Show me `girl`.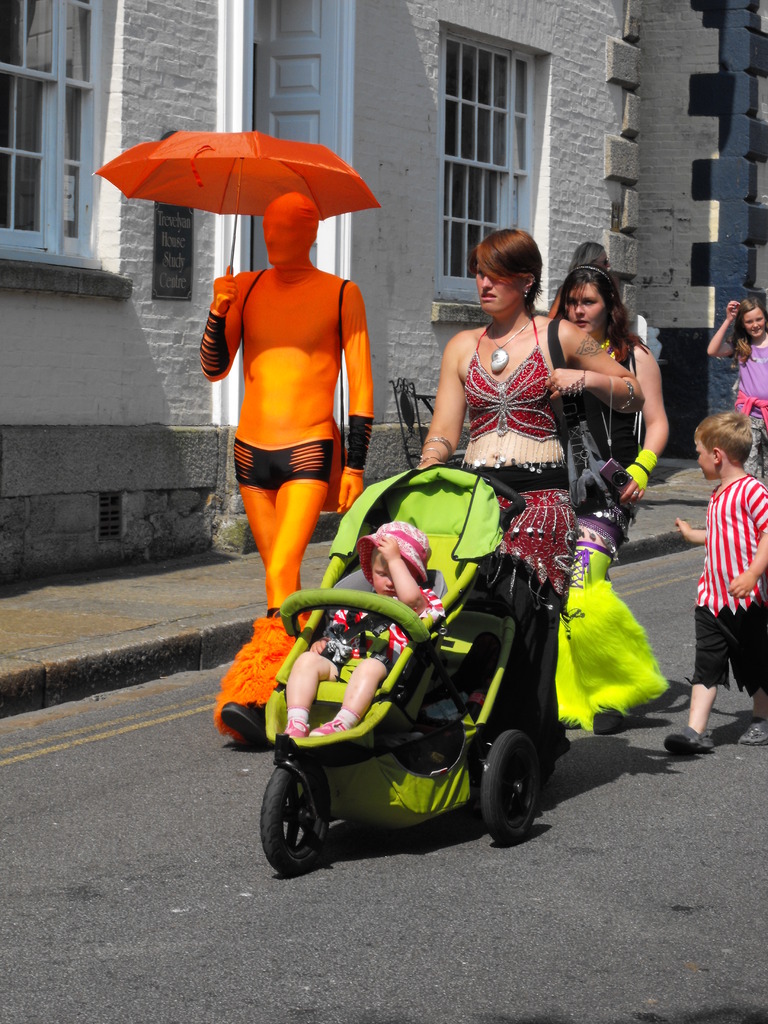
`girl` is here: locate(282, 516, 447, 739).
